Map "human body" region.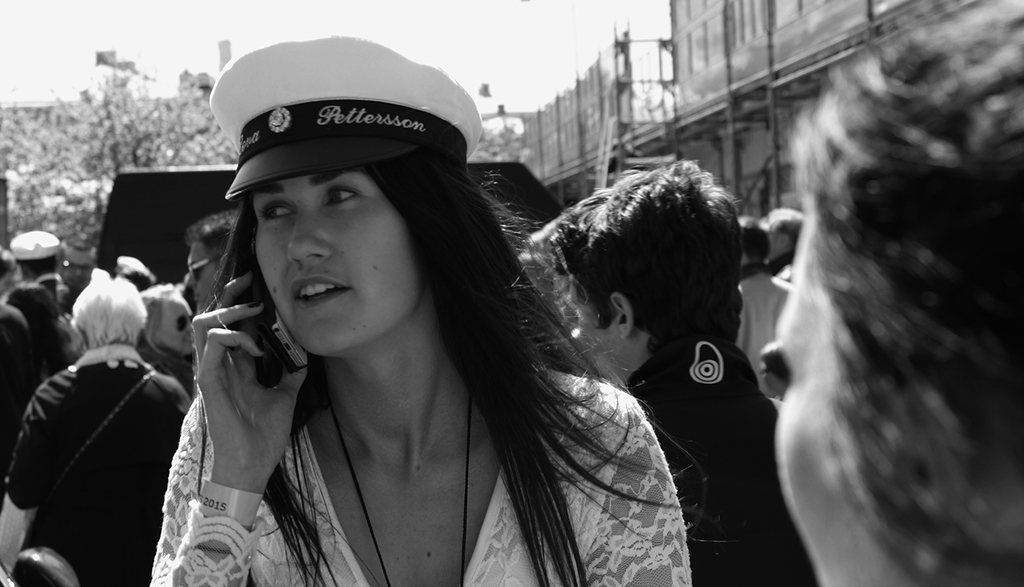
Mapped to [left=150, top=269, right=691, bottom=586].
